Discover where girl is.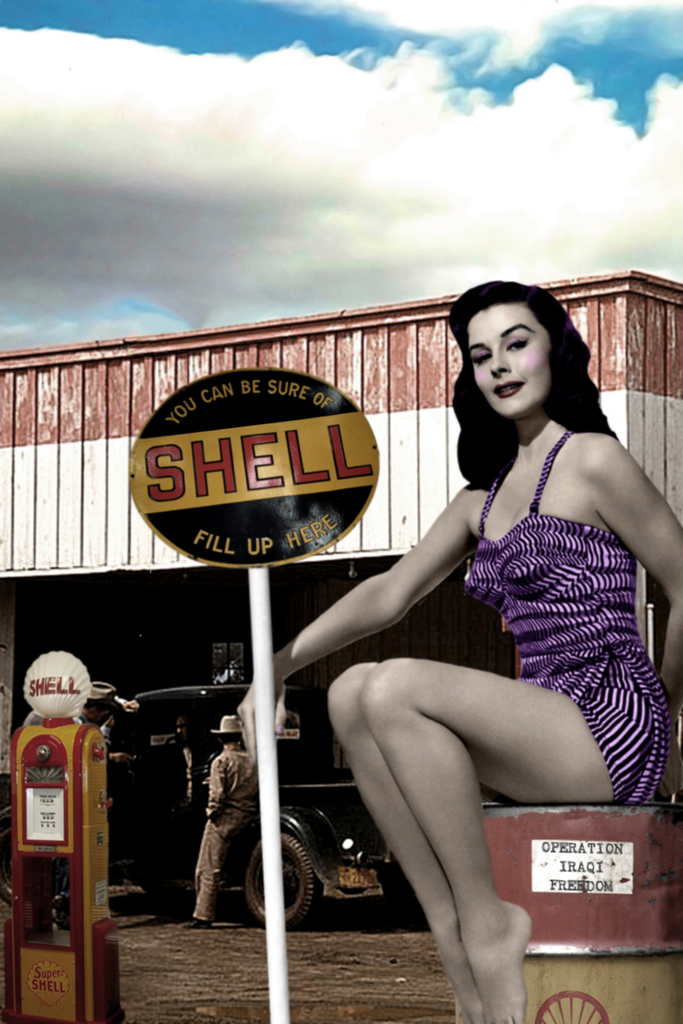
Discovered at 238, 278, 682, 1023.
